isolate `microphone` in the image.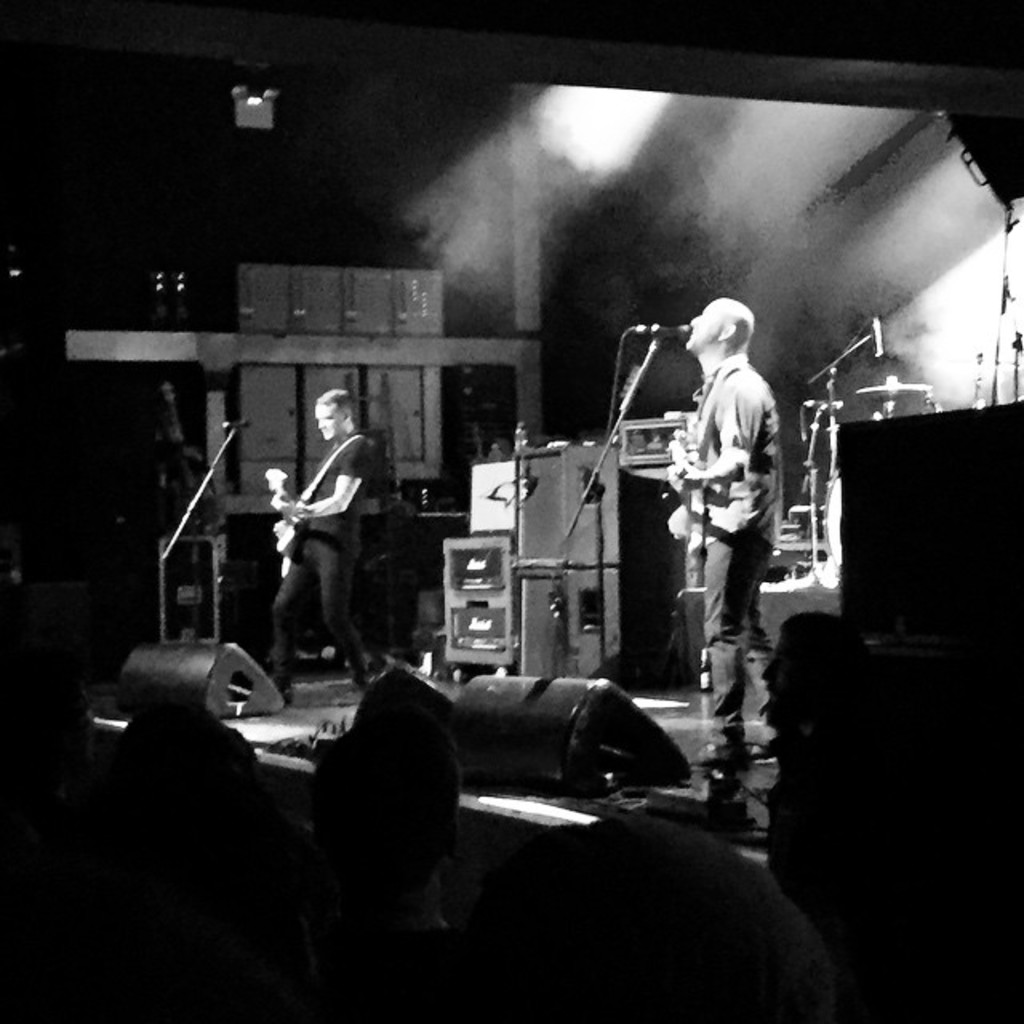
Isolated region: crop(210, 413, 258, 432).
